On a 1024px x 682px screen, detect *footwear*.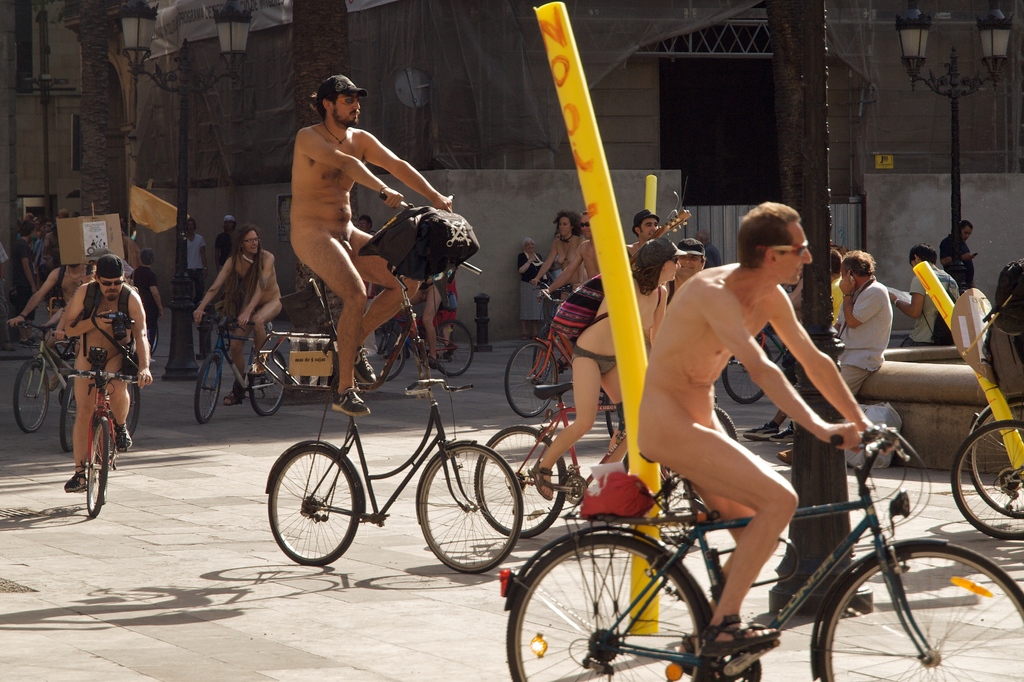
pyautogui.locateOnScreen(774, 447, 793, 463).
